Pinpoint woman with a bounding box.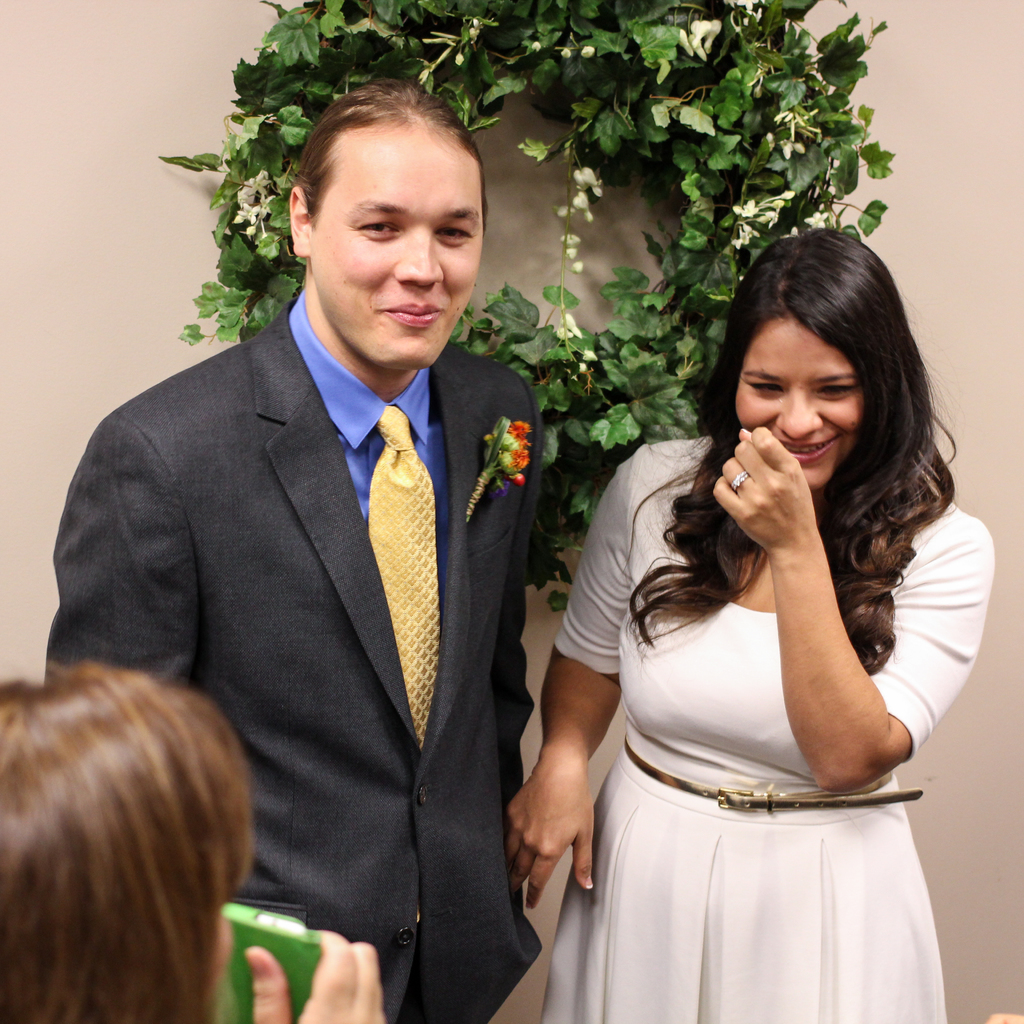
{"x1": 0, "y1": 653, "x2": 394, "y2": 1023}.
